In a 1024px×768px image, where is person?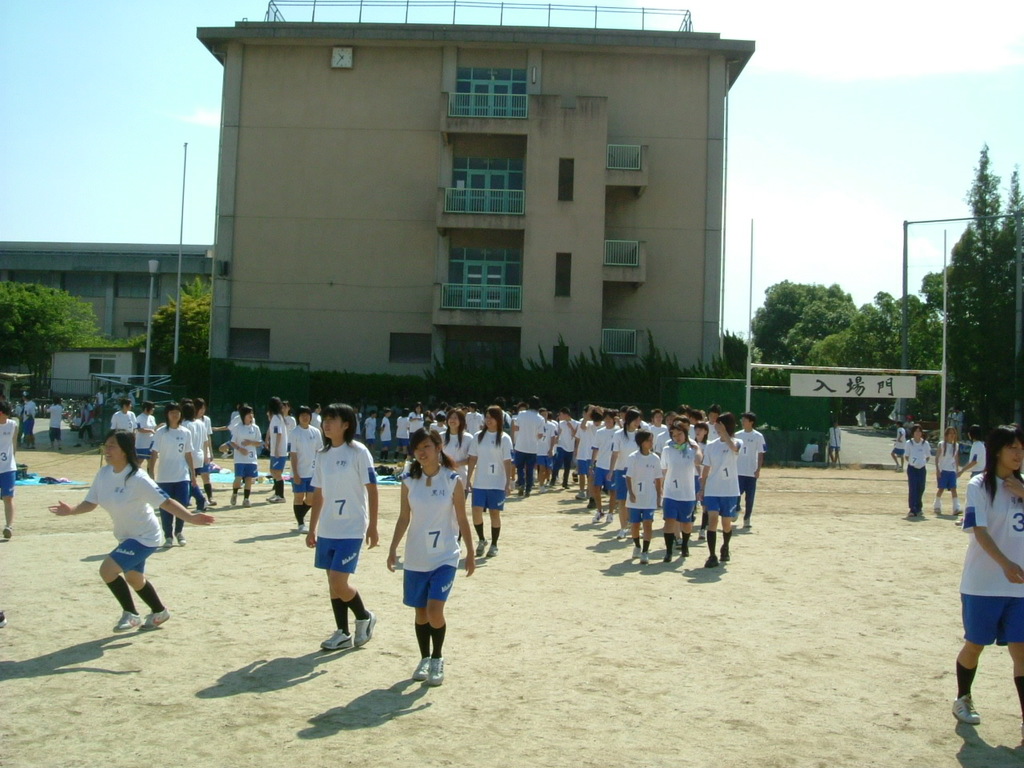
[left=730, top=408, right=770, bottom=508].
